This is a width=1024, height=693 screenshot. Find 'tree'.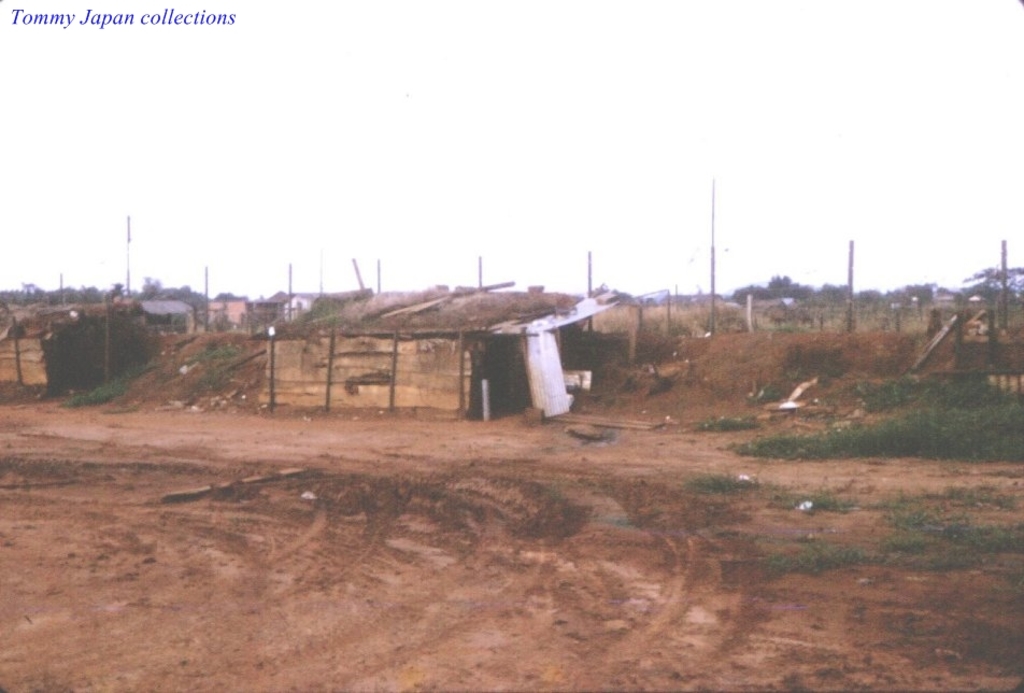
Bounding box: <bbox>954, 264, 1023, 303</bbox>.
